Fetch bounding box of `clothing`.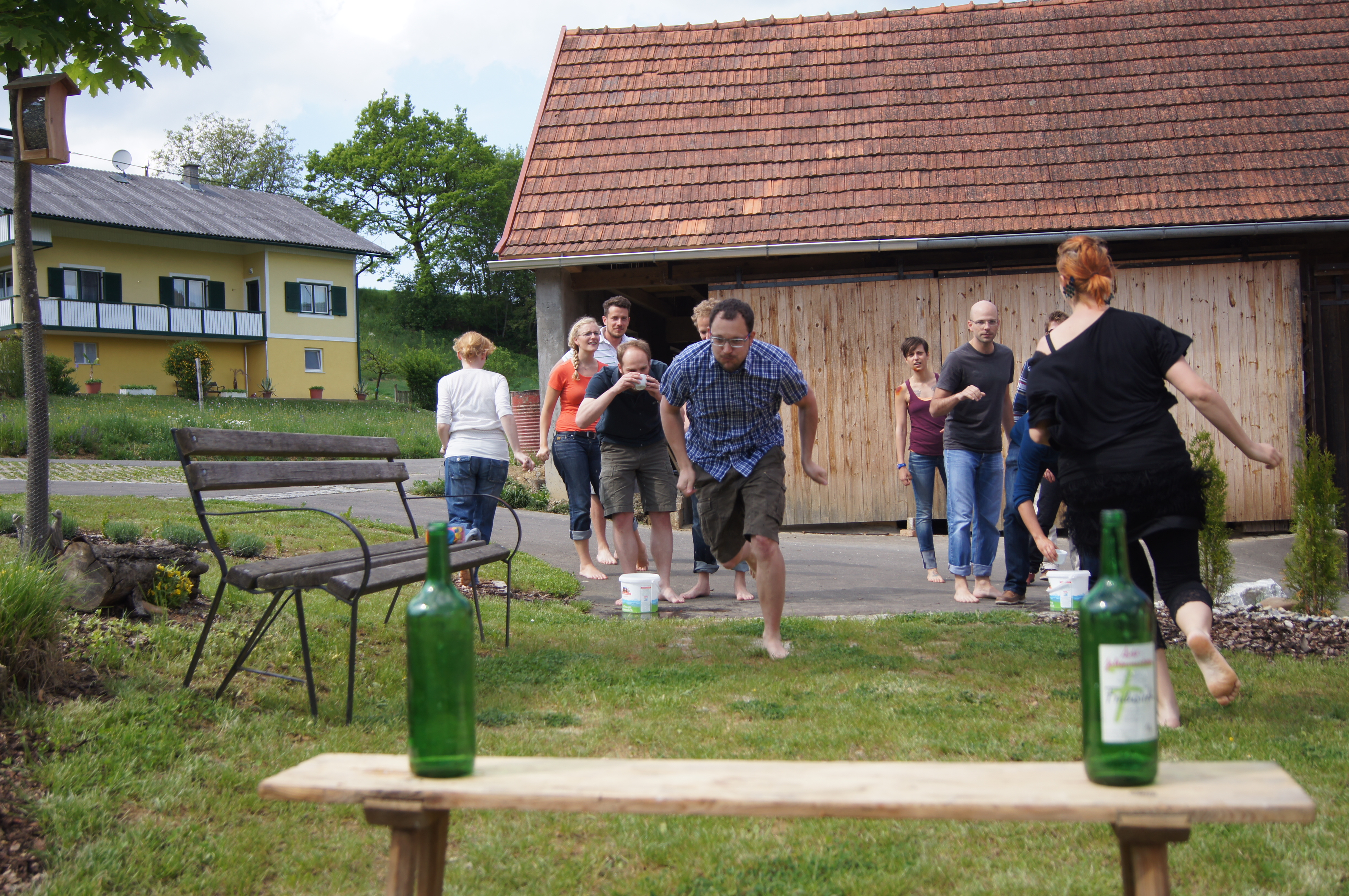
Bbox: bbox=(153, 89, 175, 101).
